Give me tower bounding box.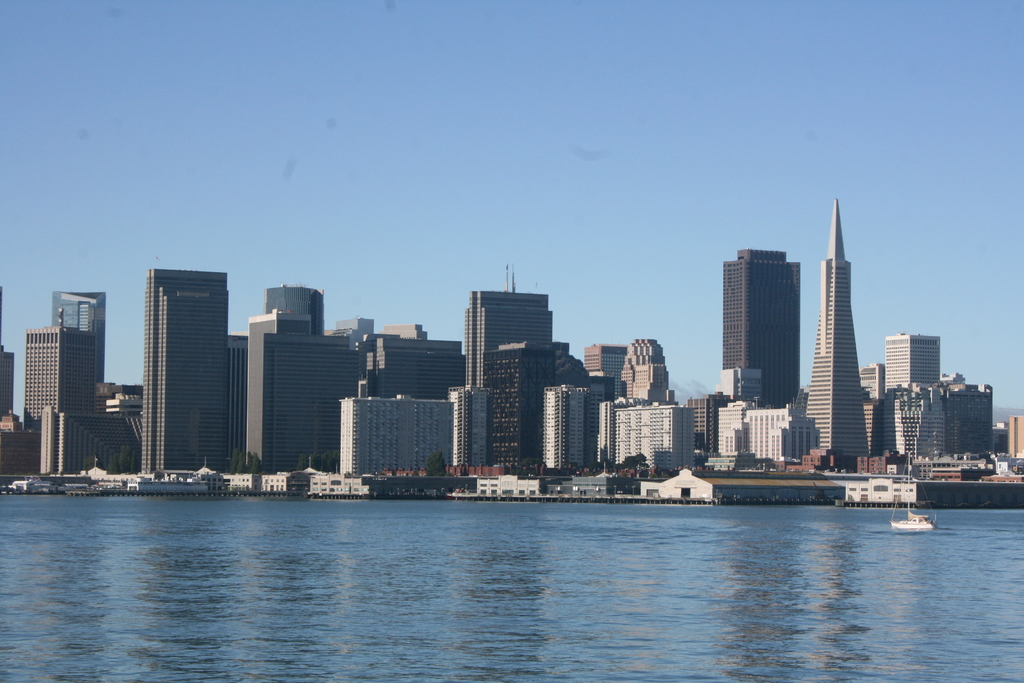
left=23, top=323, right=97, bottom=483.
